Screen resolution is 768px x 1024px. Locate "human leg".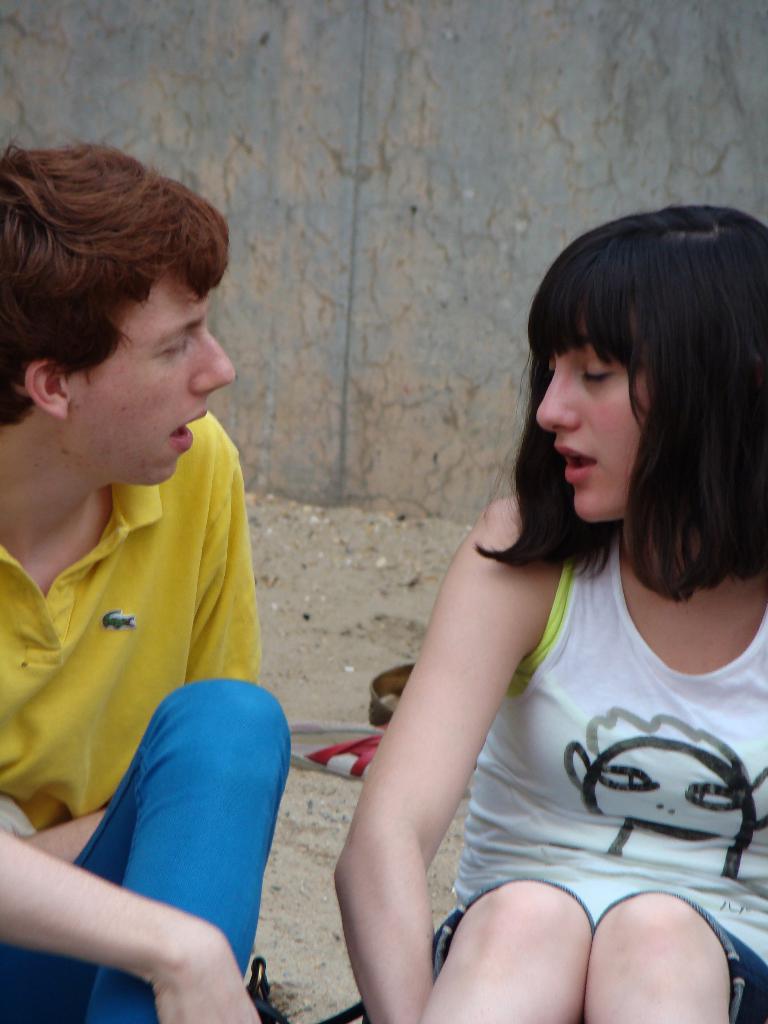
region(413, 884, 583, 1023).
